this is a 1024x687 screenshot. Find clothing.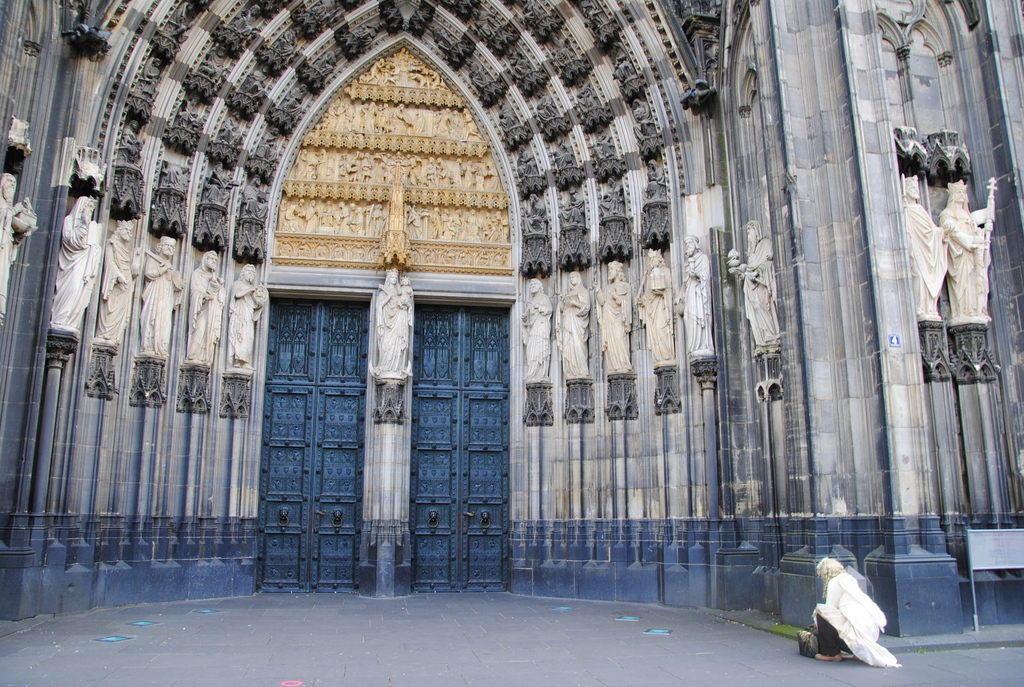
Bounding box: 0, 171, 18, 317.
